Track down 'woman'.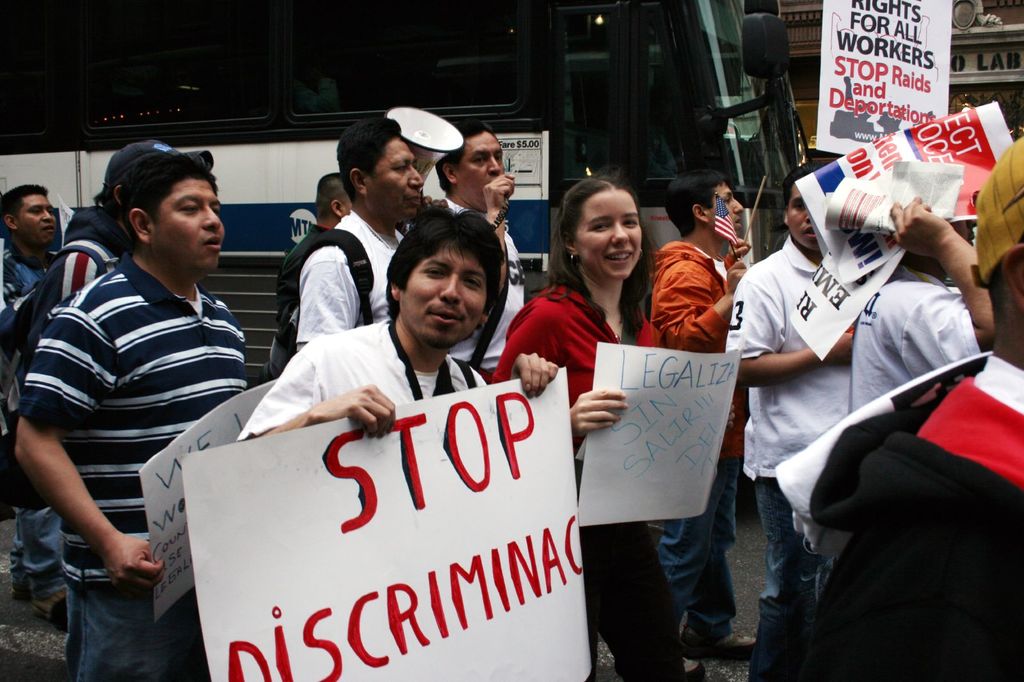
Tracked to (left=486, top=171, right=698, bottom=681).
